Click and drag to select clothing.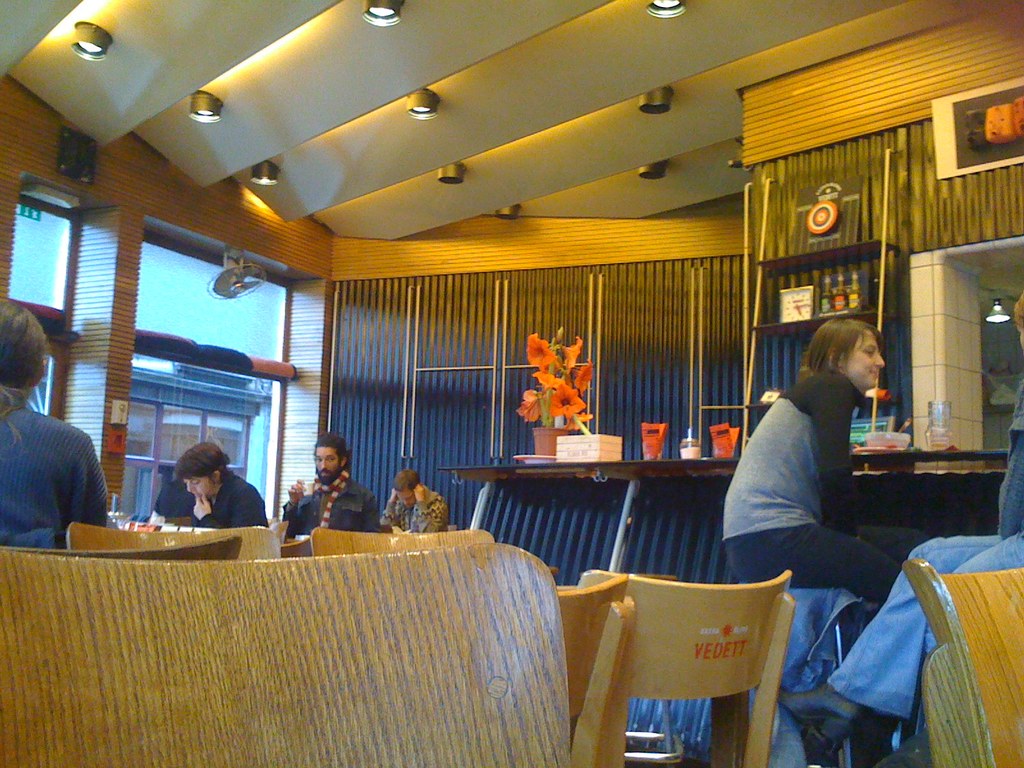
Selection: BBox(989, 363, 1023, 541).
